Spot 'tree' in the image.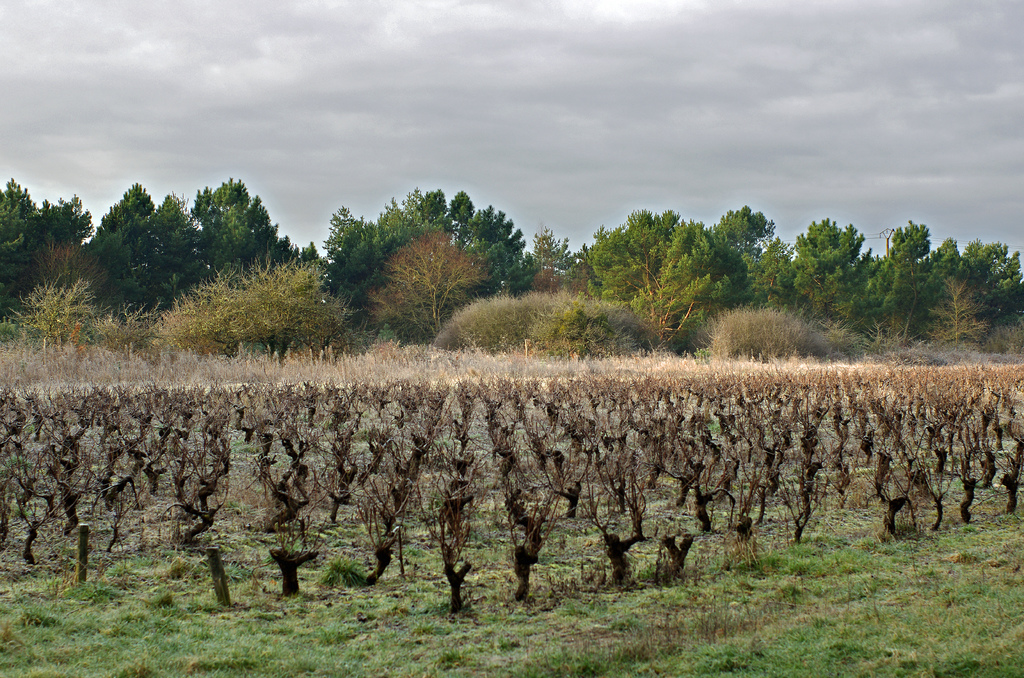
'tree' found at locate(346, 234, 375, 287).
